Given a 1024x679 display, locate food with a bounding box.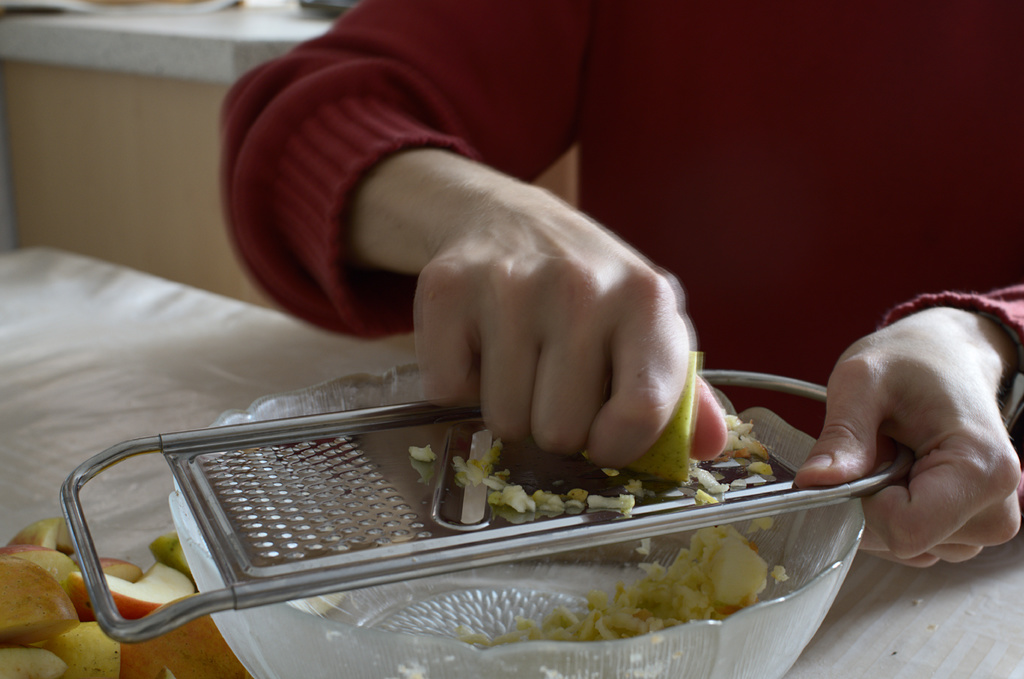
Located: 74 577 193 616.
